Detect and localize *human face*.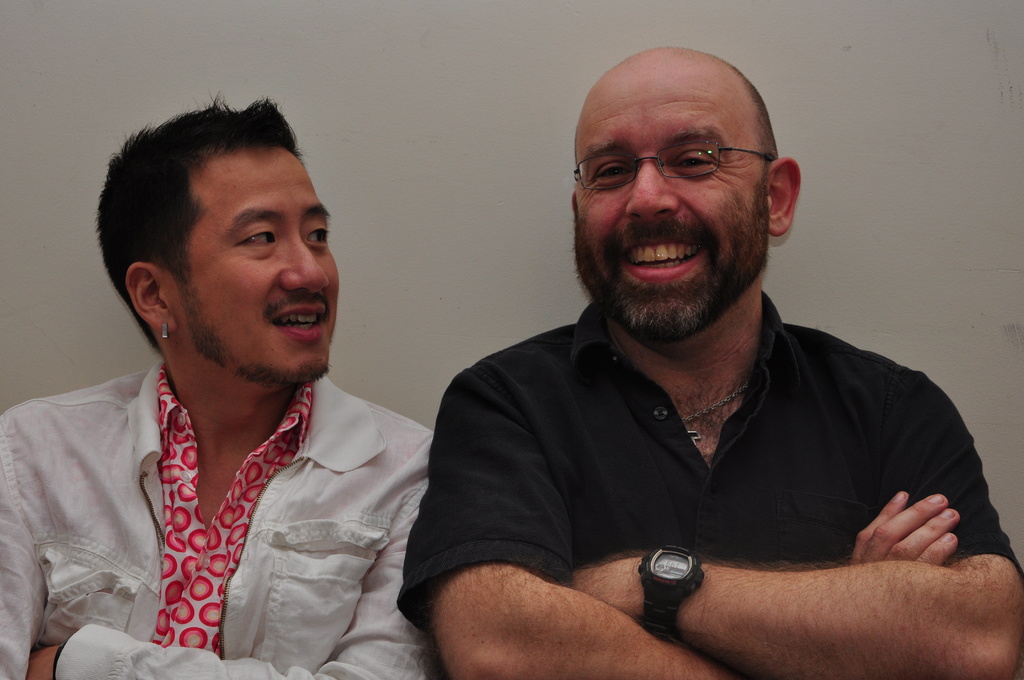
Localized at 572,67,771,341.
